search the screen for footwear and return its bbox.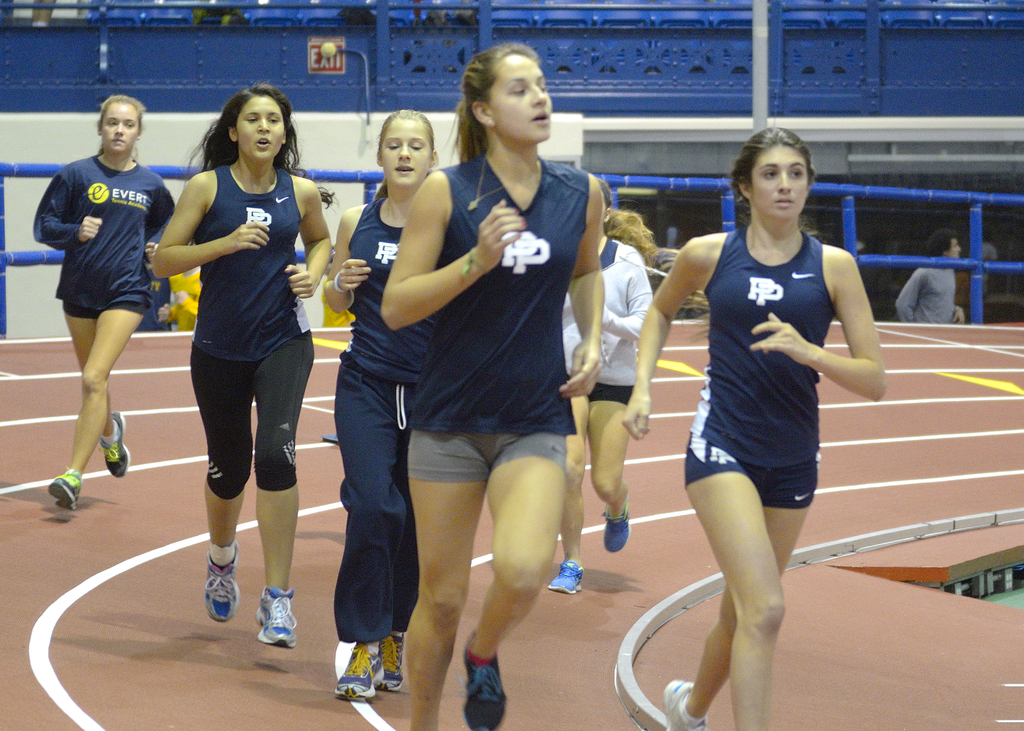
Found: pyautogui.locateOnScreen(333, 639, 383, 700).
